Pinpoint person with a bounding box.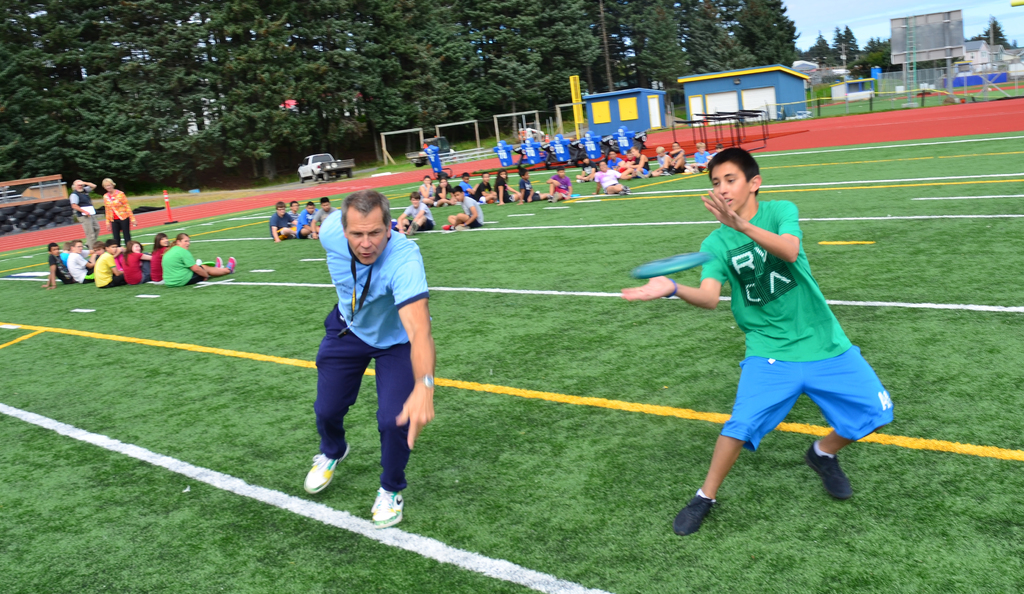
[588, 158, 632, 197].
